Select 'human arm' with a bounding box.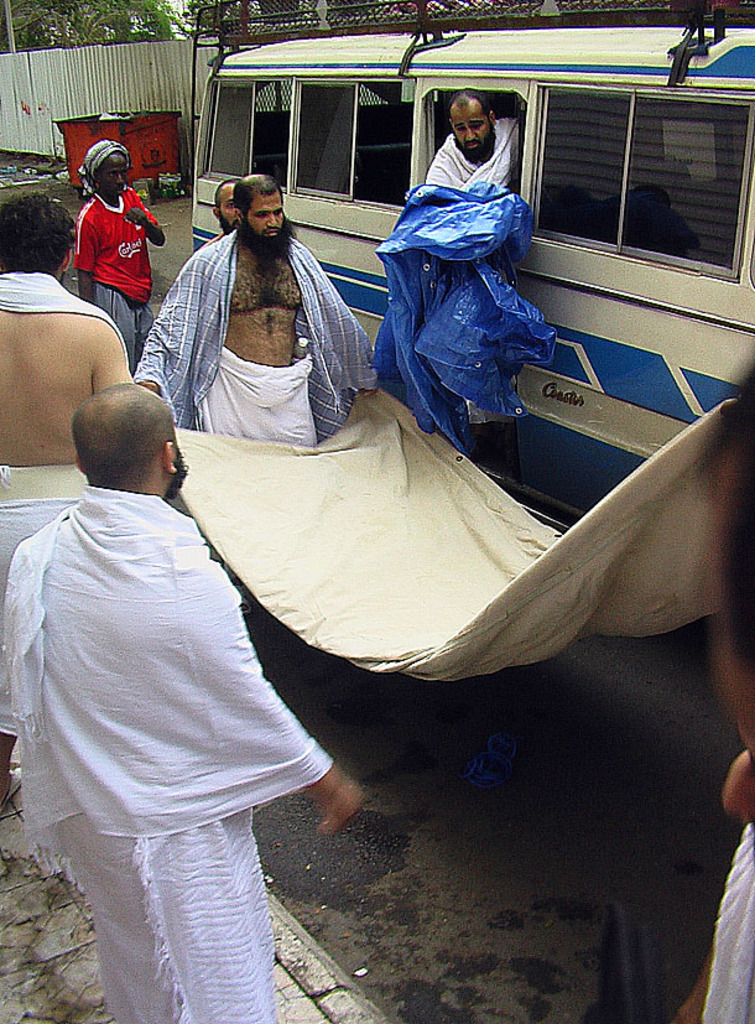
box=[127, 261, 217, 414].
